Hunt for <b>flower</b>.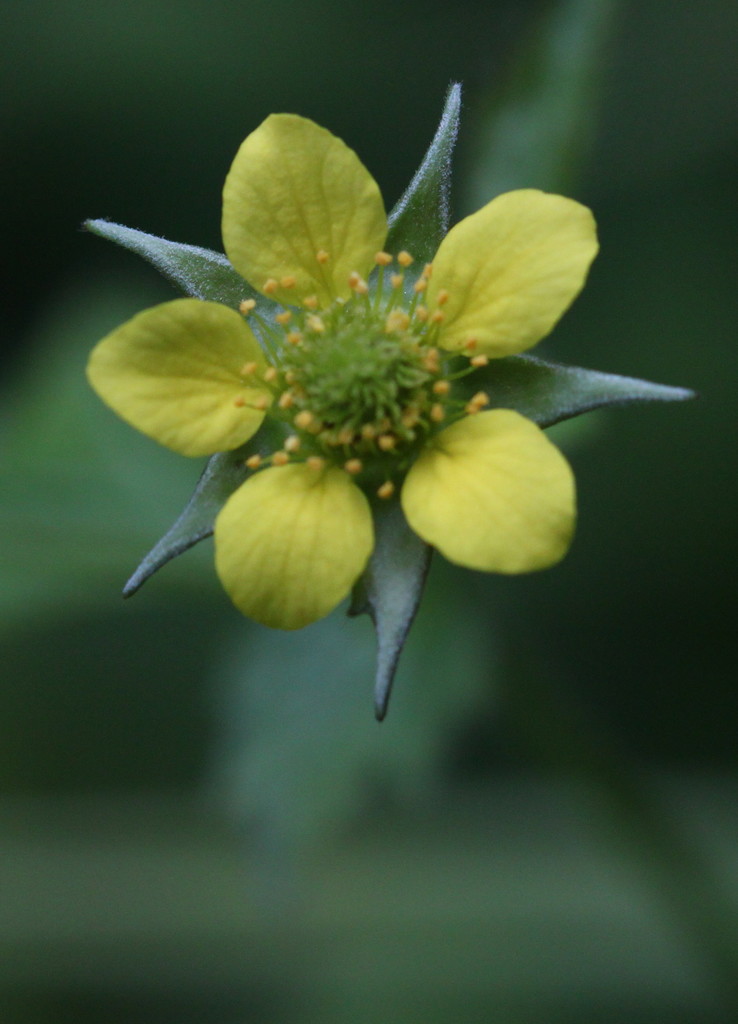
Hunted down at (81, 72, 697, 726).
